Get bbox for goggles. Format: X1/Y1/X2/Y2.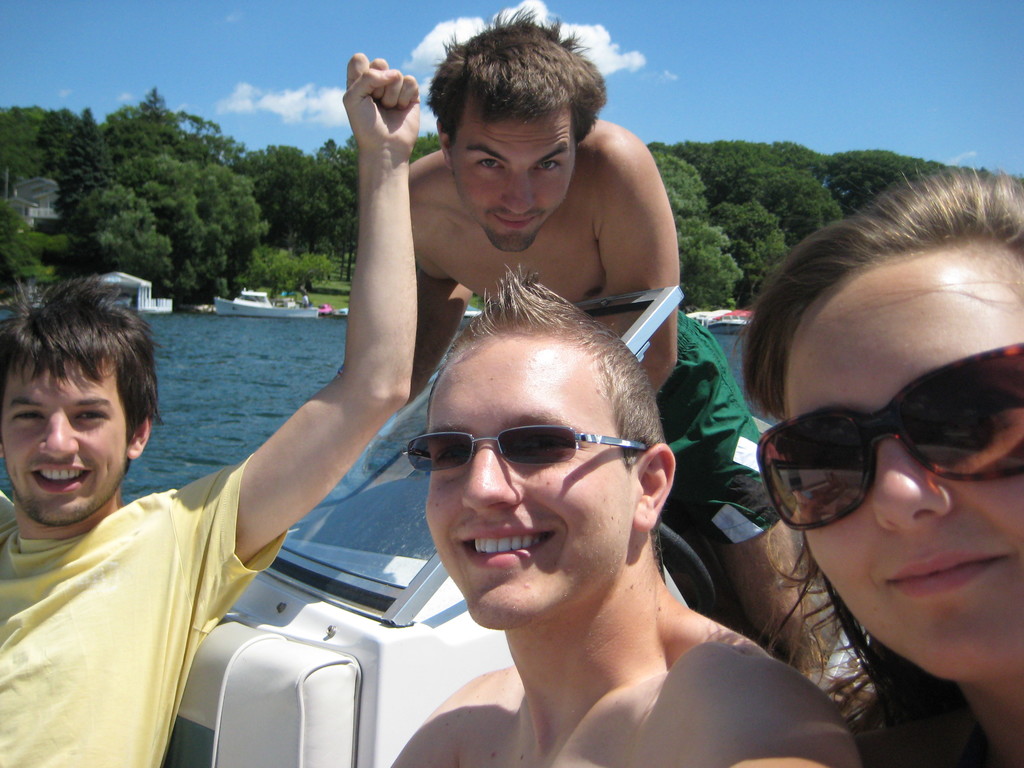
760/333/1023/541.
